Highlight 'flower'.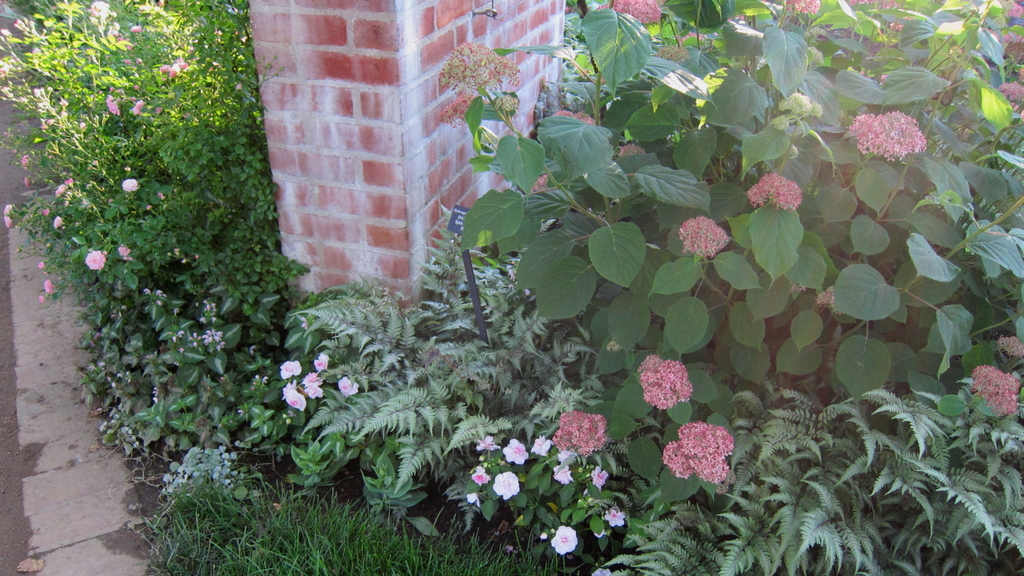
Highlighted region: 492/472/518/497.
